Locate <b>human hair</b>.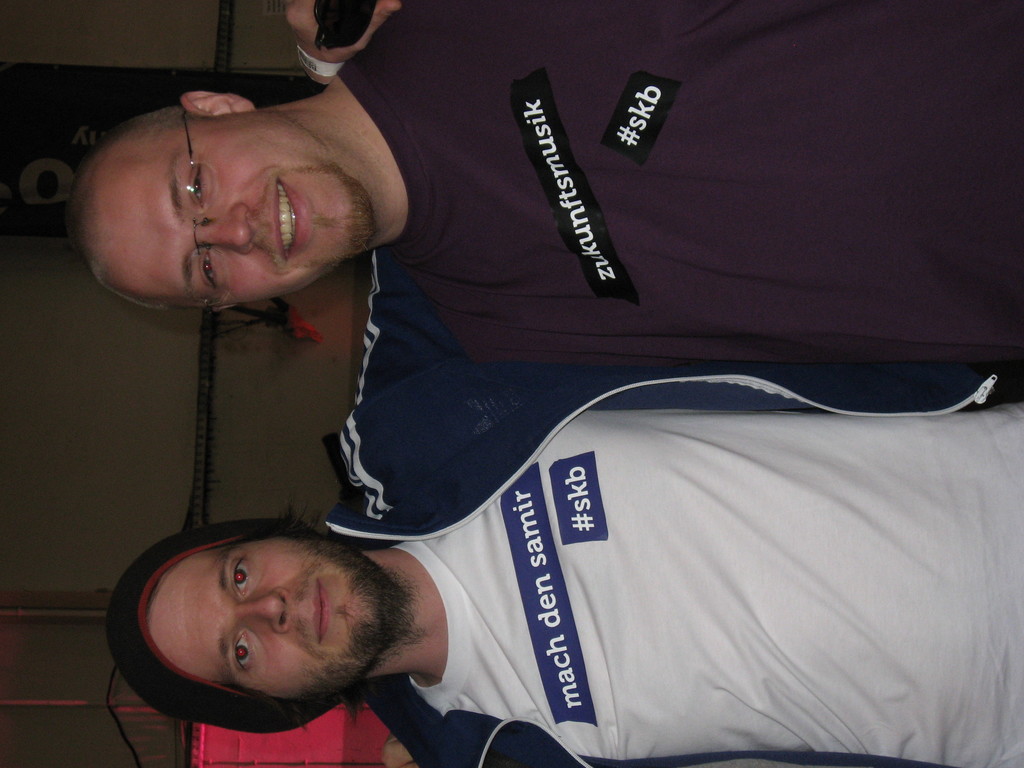
Bounding box: {"x1": 64, "y1": 104, "x2": 211, "y2": 312}.
